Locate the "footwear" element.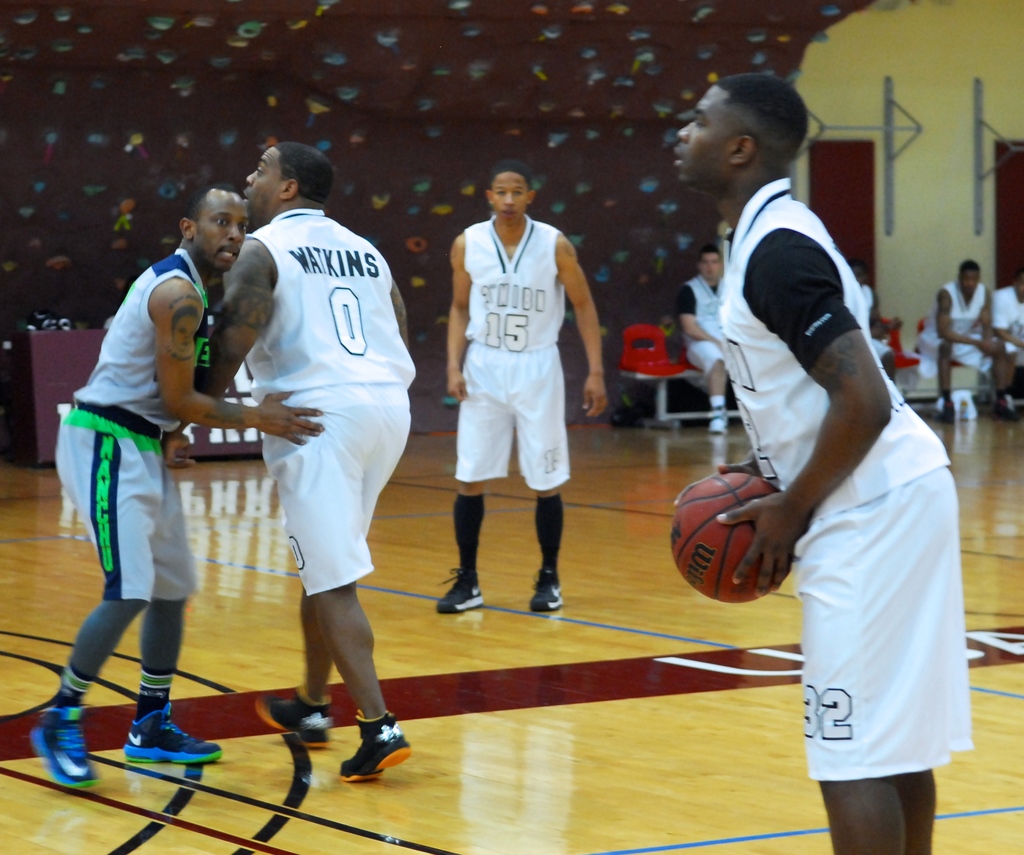
Element bbox: {"left": 941, "top": 398, "right": 959, "bottom": 426}.
